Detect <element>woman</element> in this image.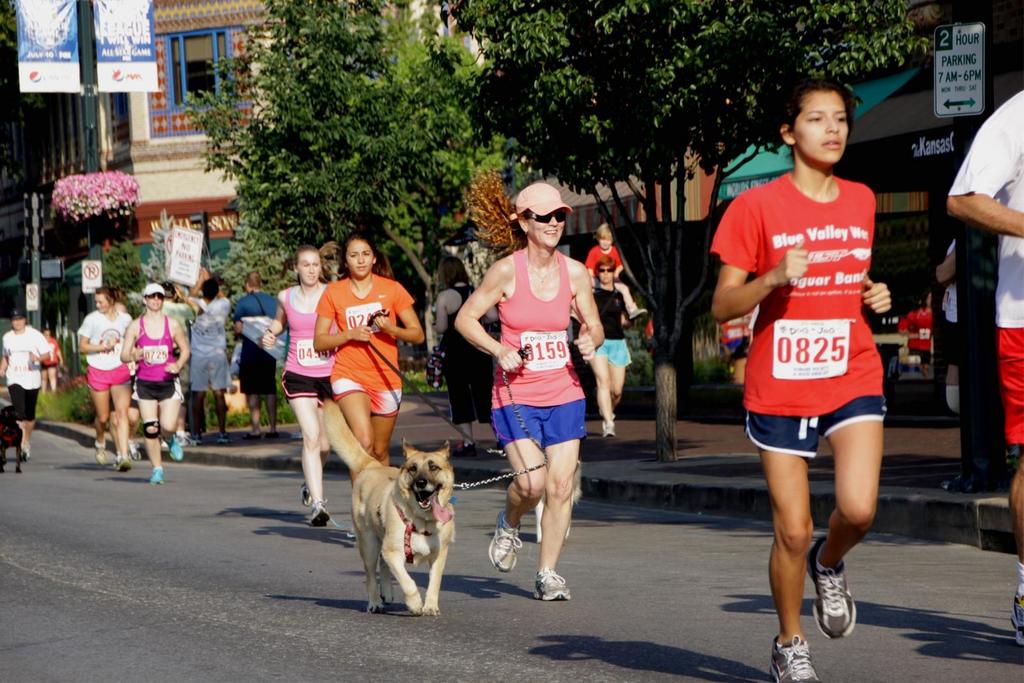
Detection: locate(464, 189, 616, 605).
